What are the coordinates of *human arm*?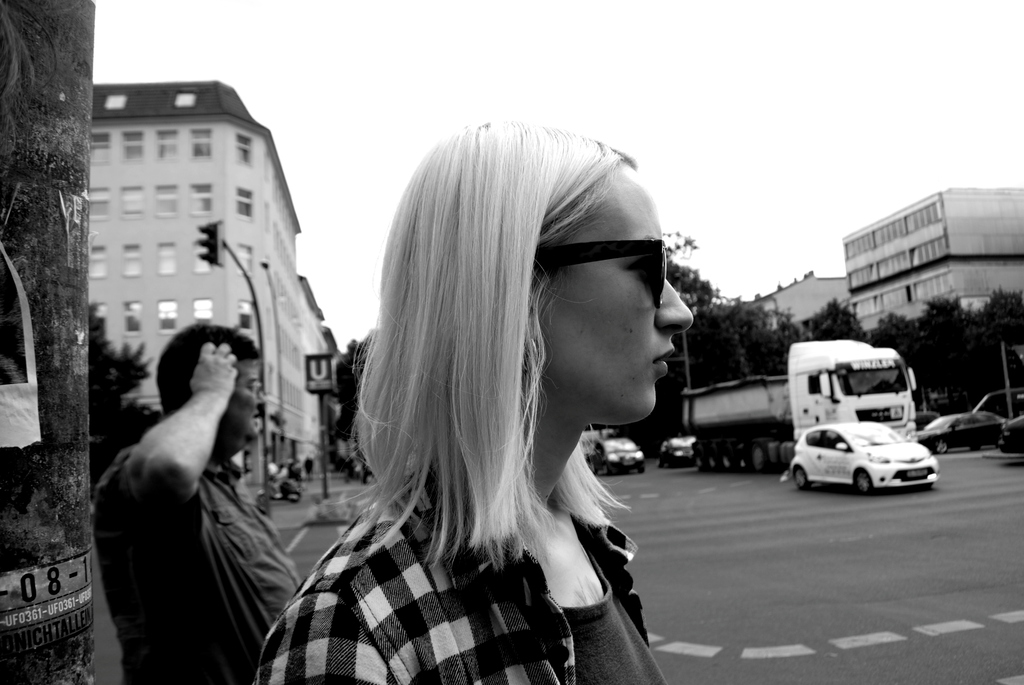
<box>102,358,241,552</box>.
